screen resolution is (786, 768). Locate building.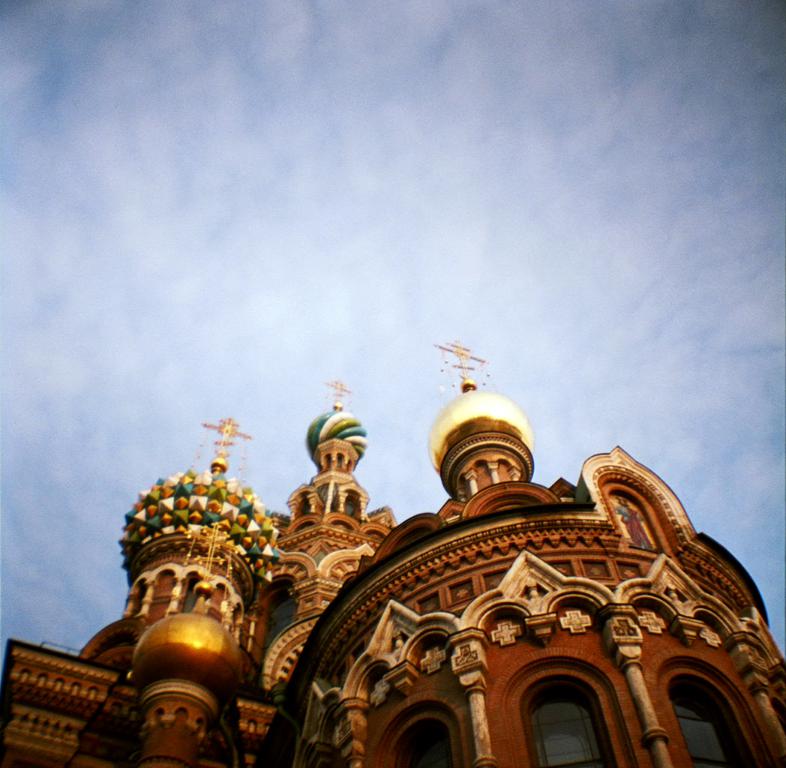
crop(1, 339, 785, 767).
